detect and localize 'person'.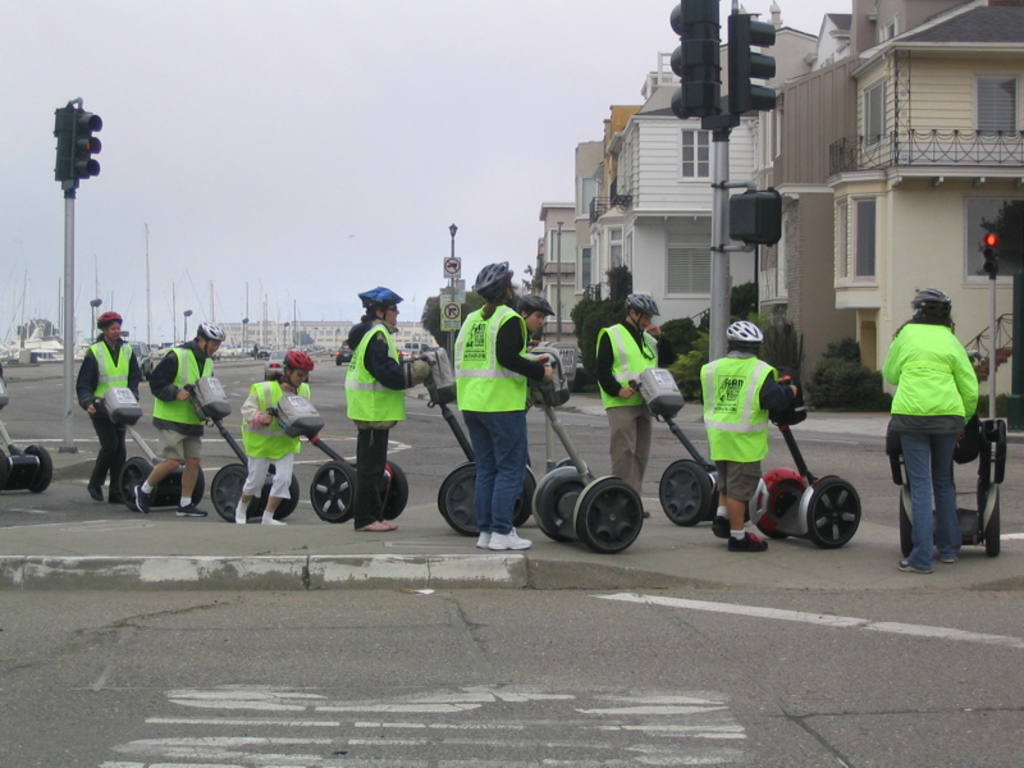
Localized at [874,284,987,570].
